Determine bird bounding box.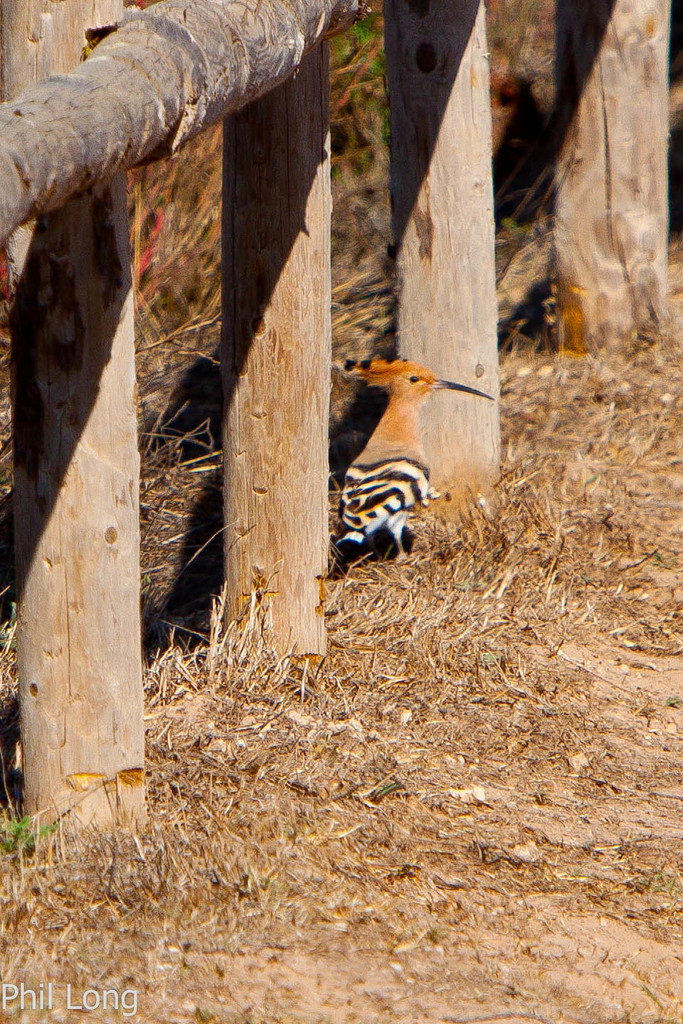
Determined: 327,351,471,567.
